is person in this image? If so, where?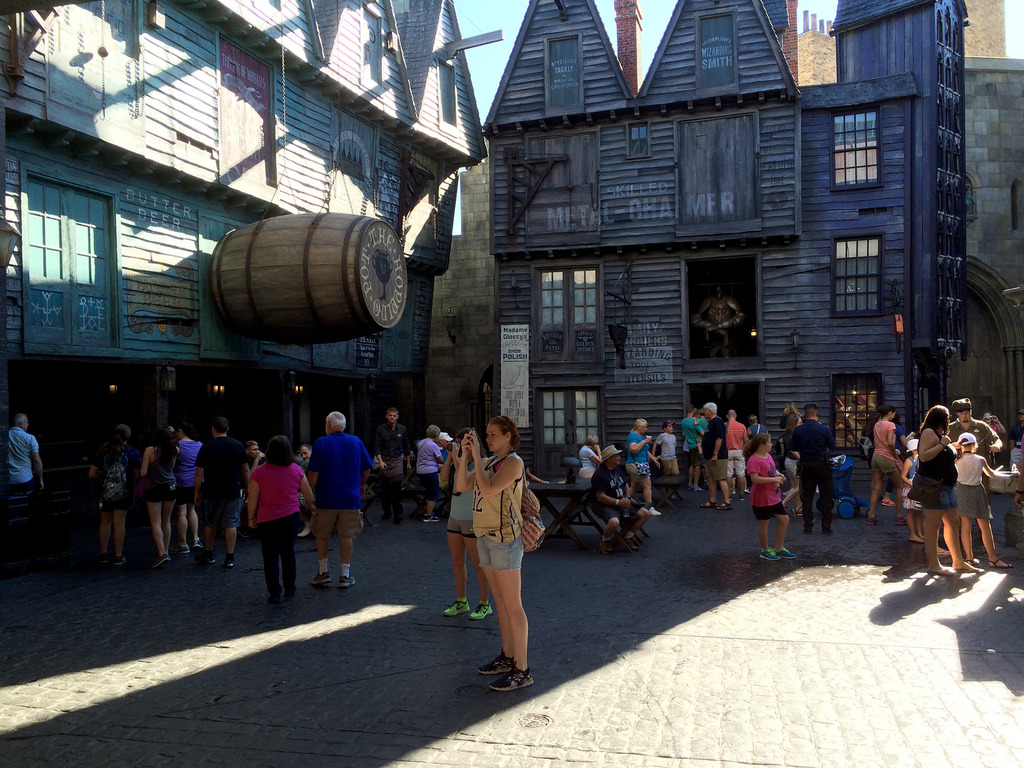
Yes, at detection(744, 433, 796, 561).
